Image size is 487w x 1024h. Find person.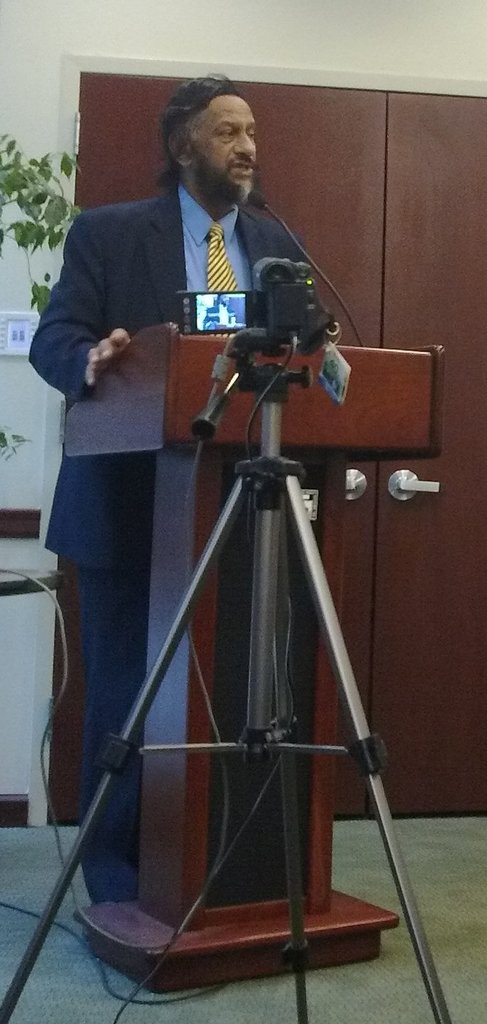
{"left": 22, "top": 72, "right": 337, "bottom": 899}.
